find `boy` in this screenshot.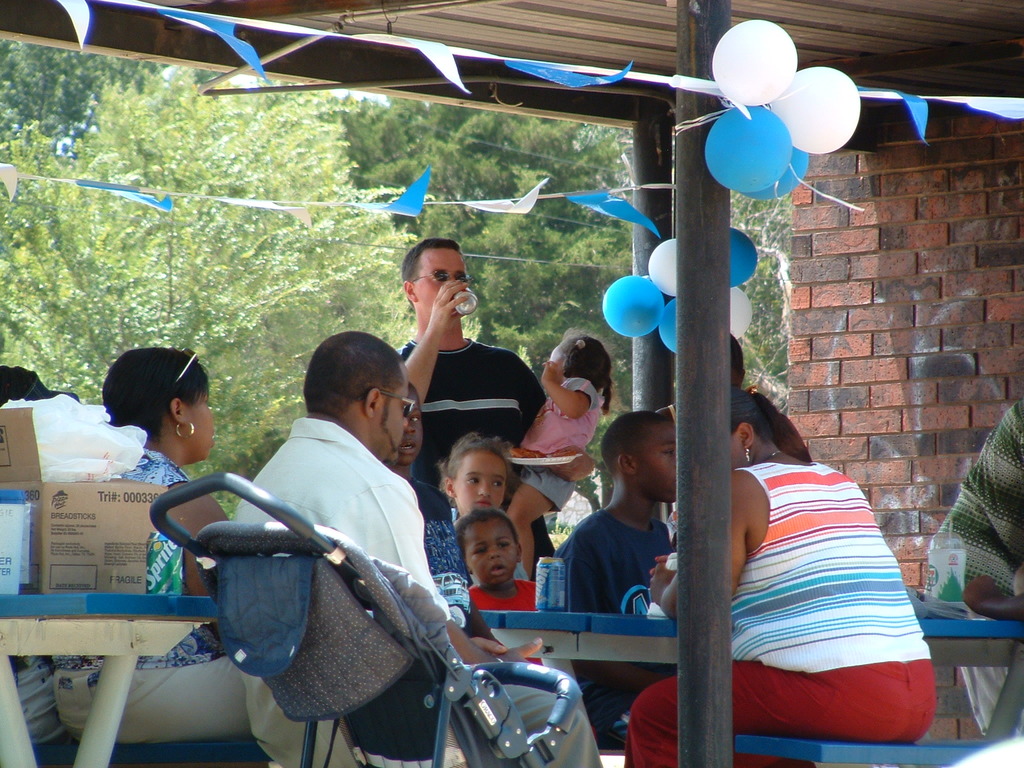
The bounding box for `boy` is (x1=454, y1=506, x2=541, y2=664).
